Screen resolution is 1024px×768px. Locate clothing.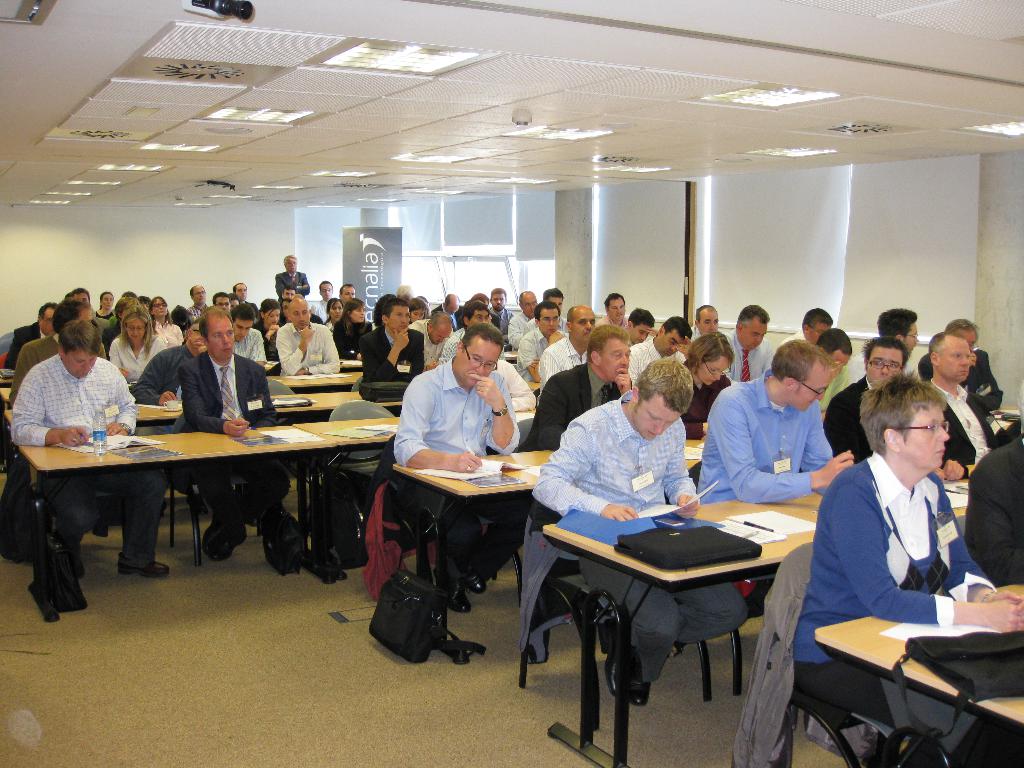
[x1=531, y1=388, x2=702, y2=533].
